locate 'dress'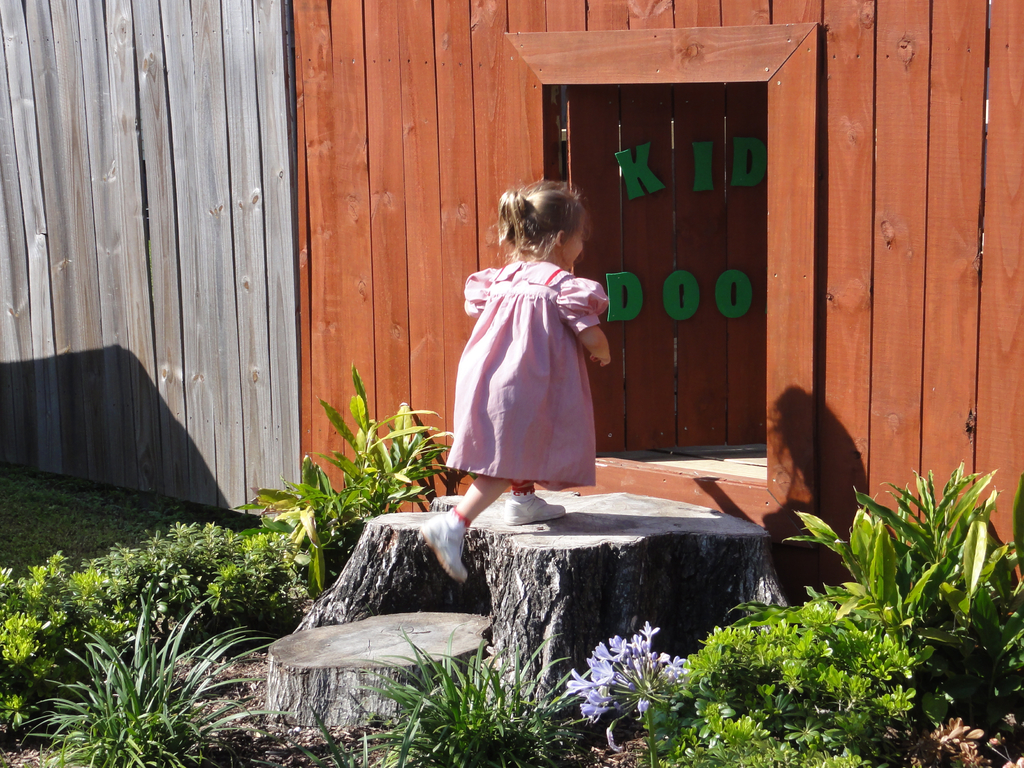
<box>443,255,609,484</box>
